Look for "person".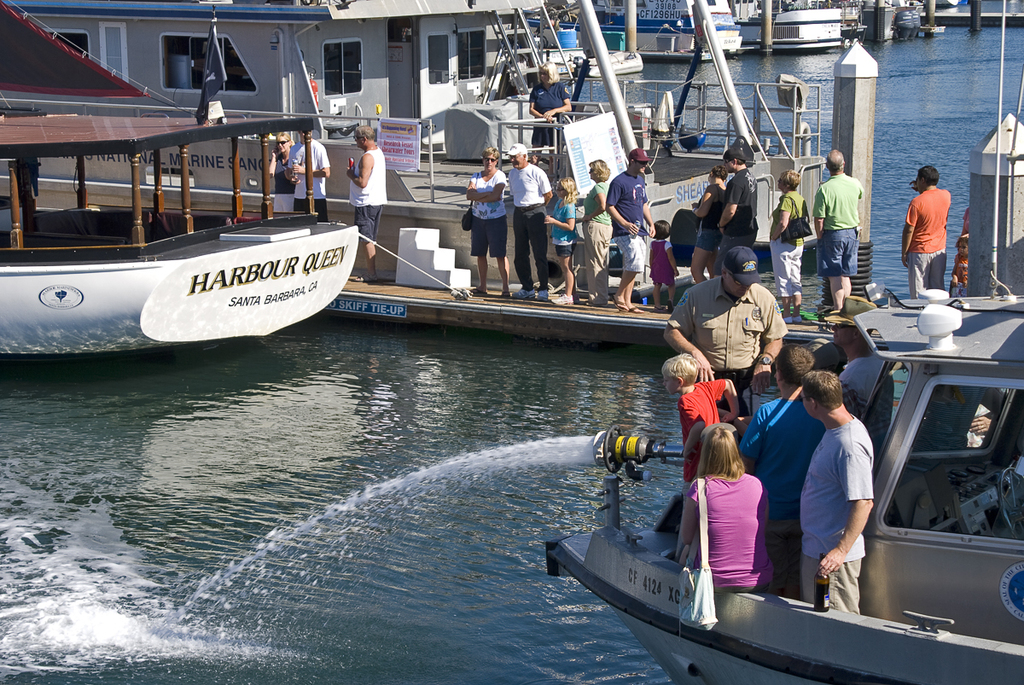
Found: 664,247,788,393.
